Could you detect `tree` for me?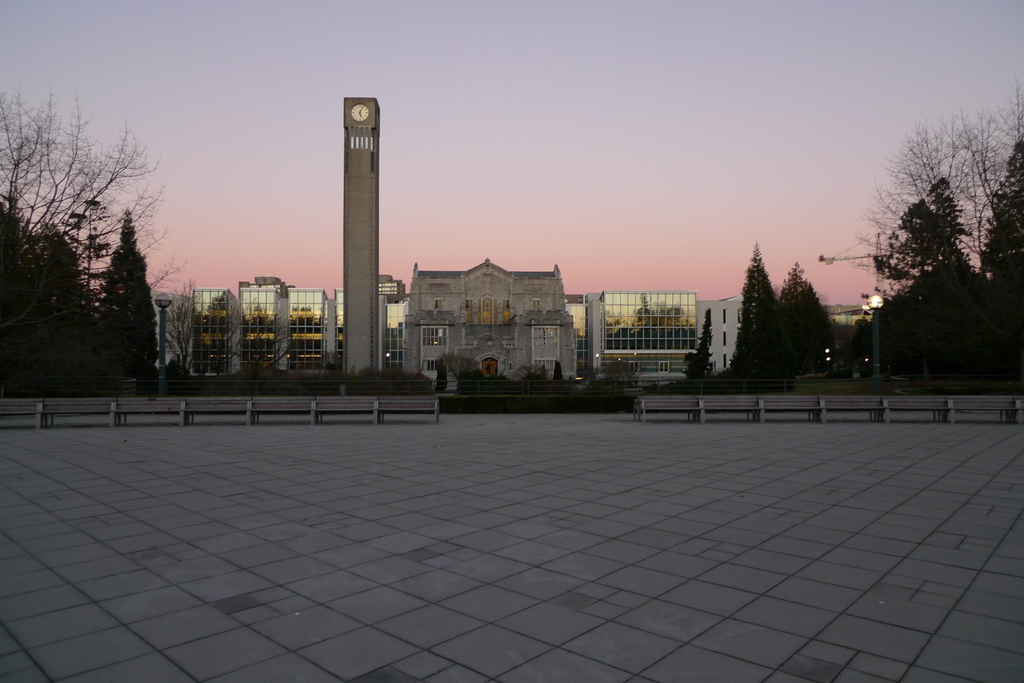
Detection result: 426, 348, 483, 388.
